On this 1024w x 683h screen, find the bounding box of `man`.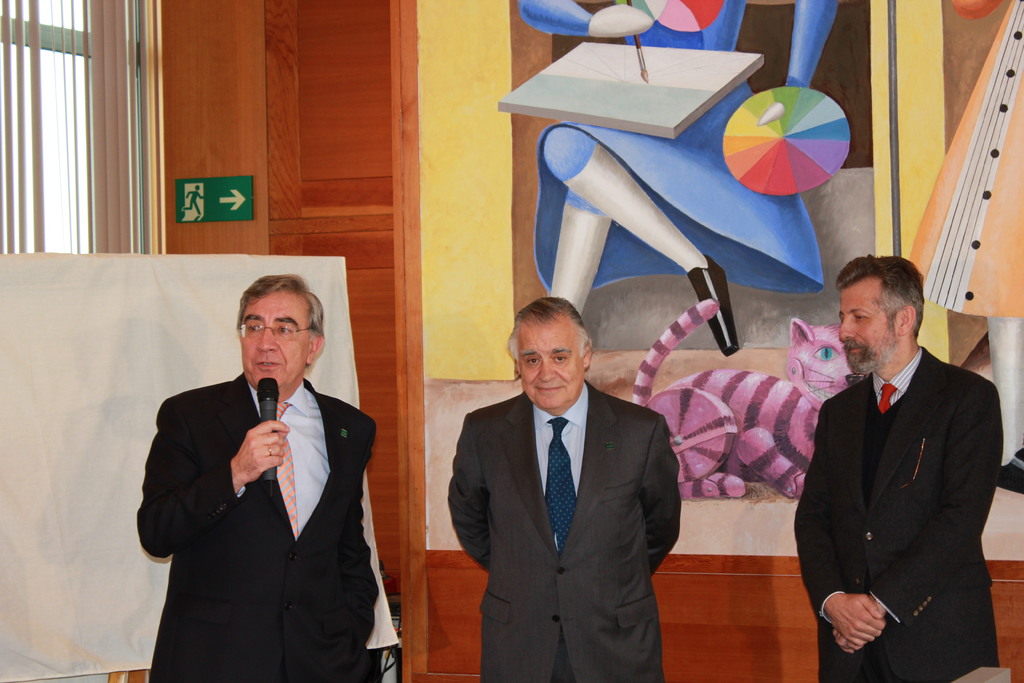
Bounding box: <region>794, 243, 1007, 669</region>.
